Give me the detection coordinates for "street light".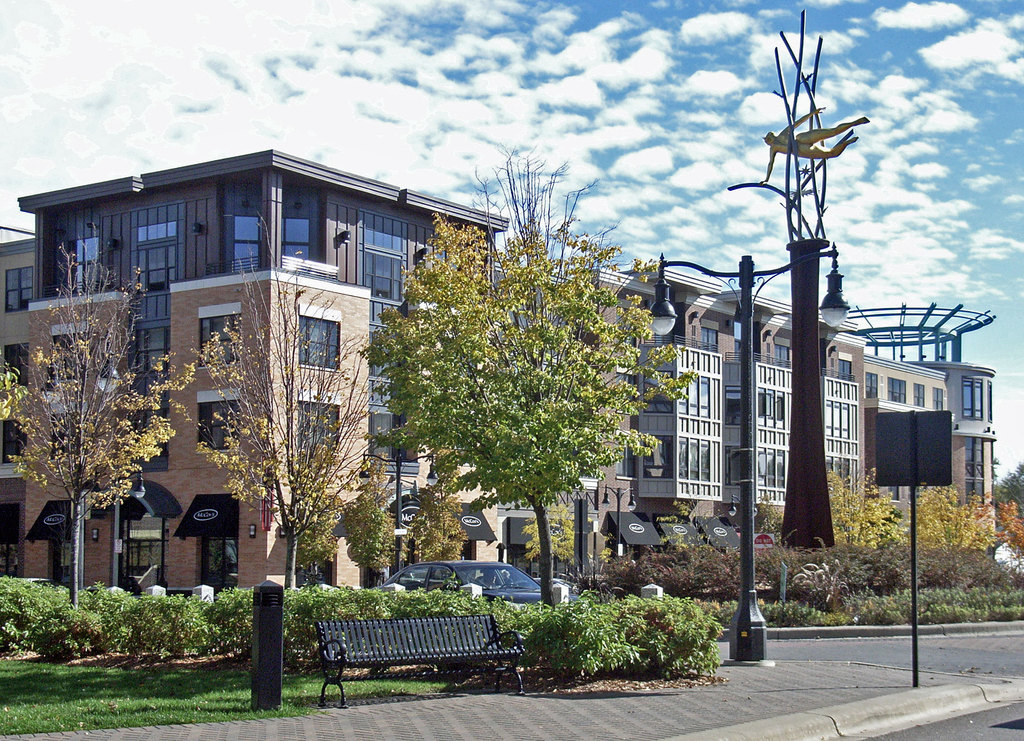
(83, 469, 150, 493).
